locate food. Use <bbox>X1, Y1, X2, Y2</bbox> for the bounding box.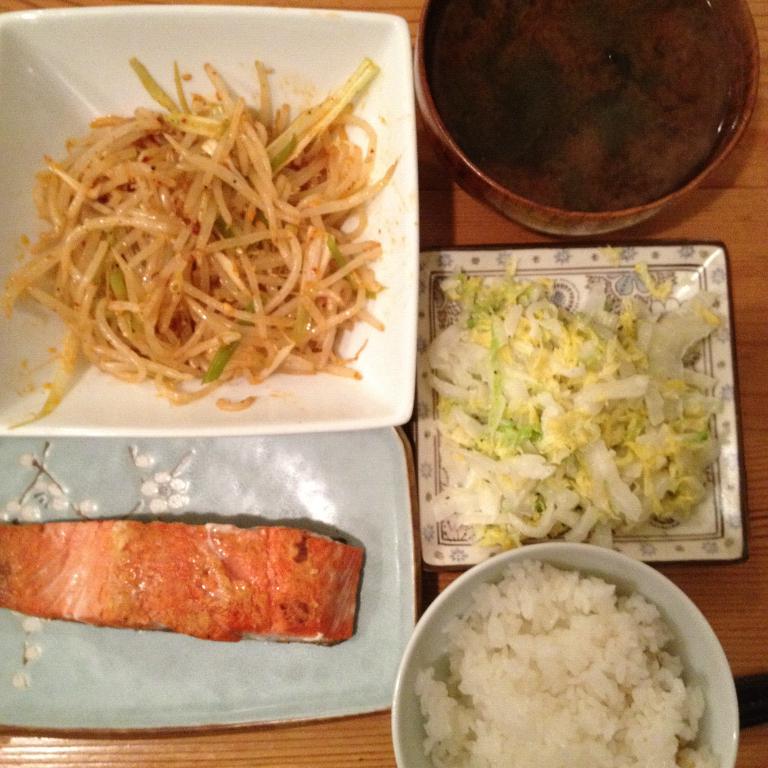
<bbox>2, 53, 402, 431</bbox>.
